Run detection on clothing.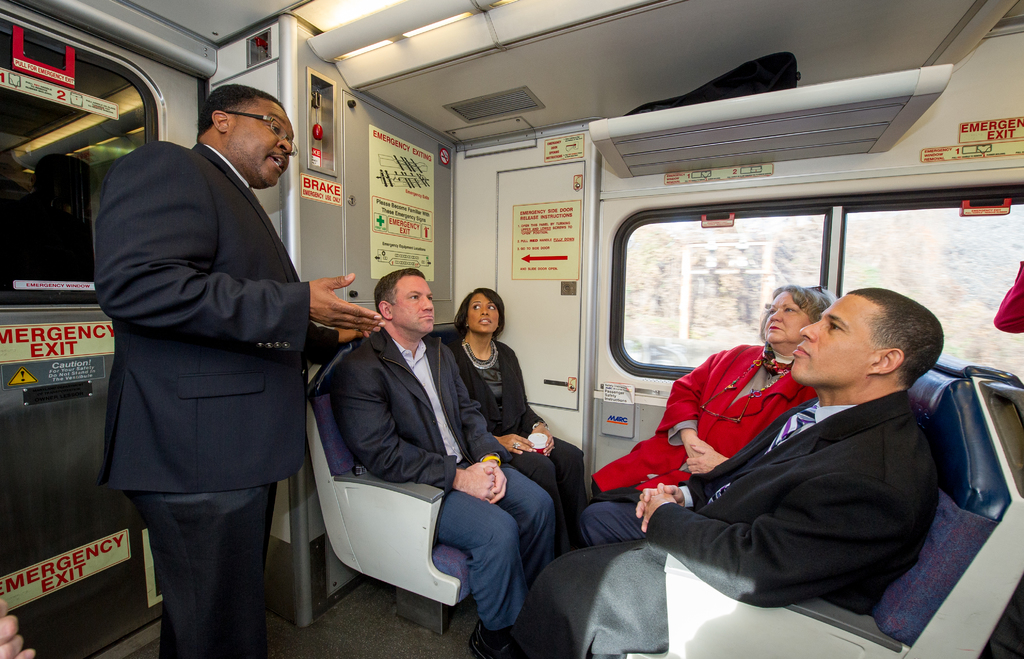
Result: rect(325, 325, 551, 627).
